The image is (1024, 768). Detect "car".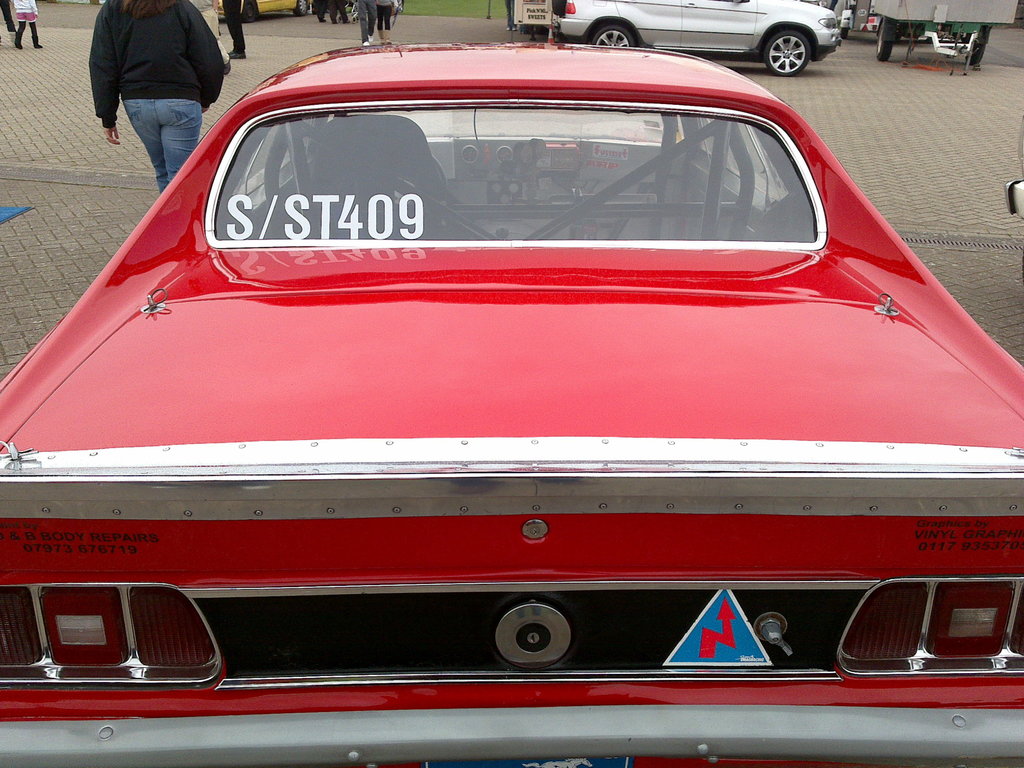
Detection: x1=214, y1=0, x2=309, y2=12.
